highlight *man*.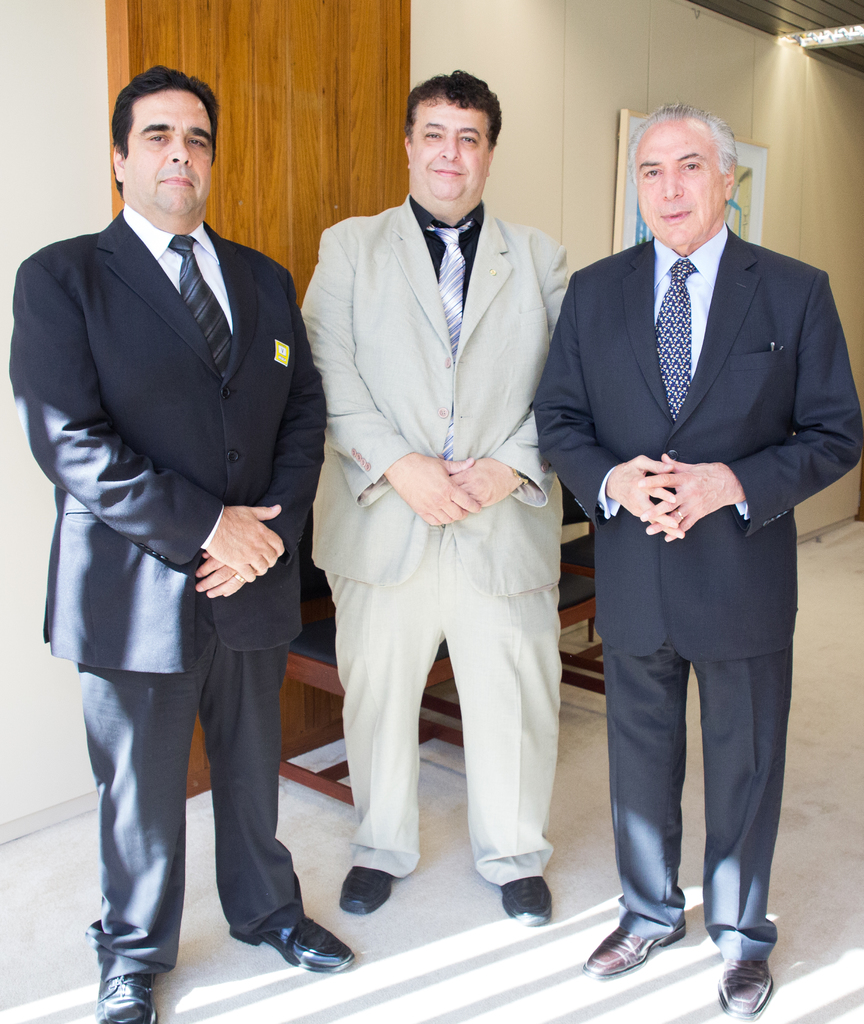
Highlighted region: 3/61/339/1023.
